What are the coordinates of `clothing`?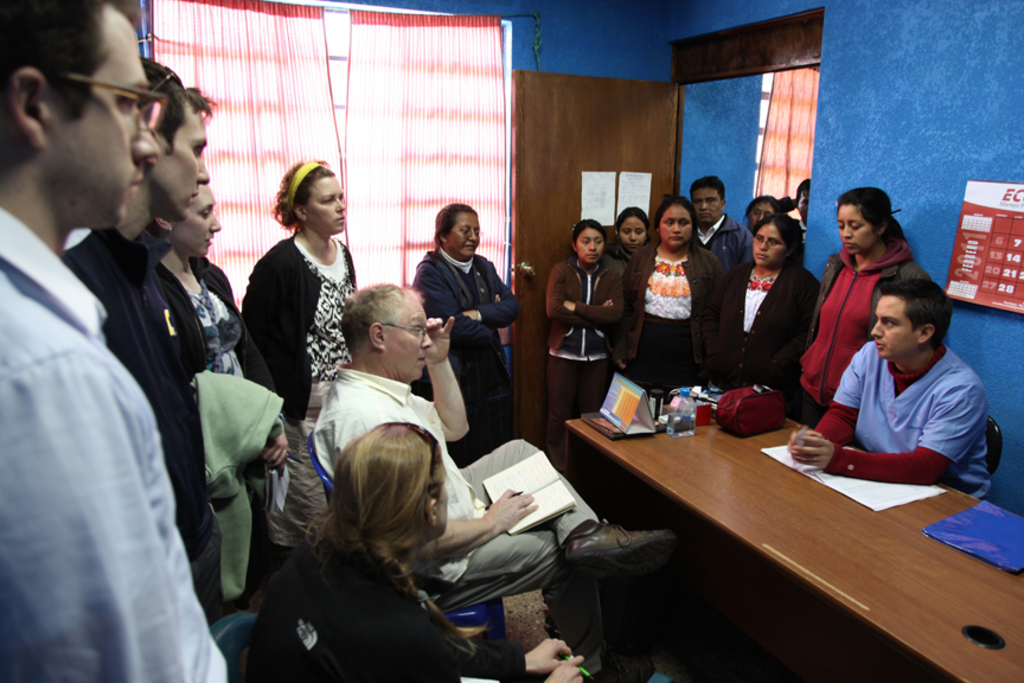
crop(819, 344, 999, 503).
